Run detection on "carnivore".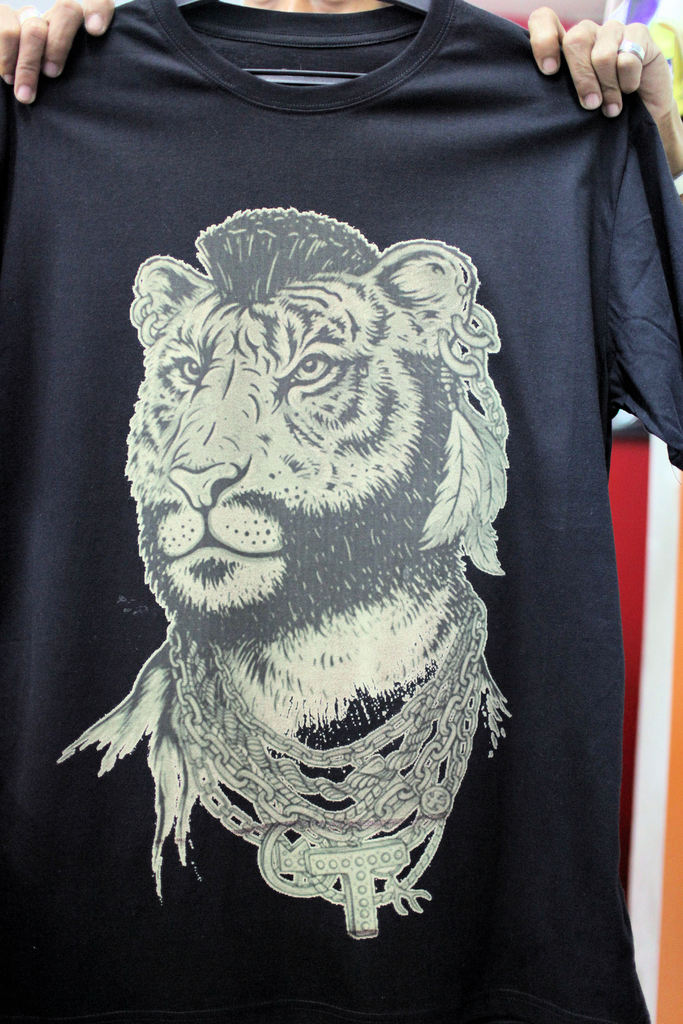
Result: x1=64 y1=121 x2=571 y2=931.
